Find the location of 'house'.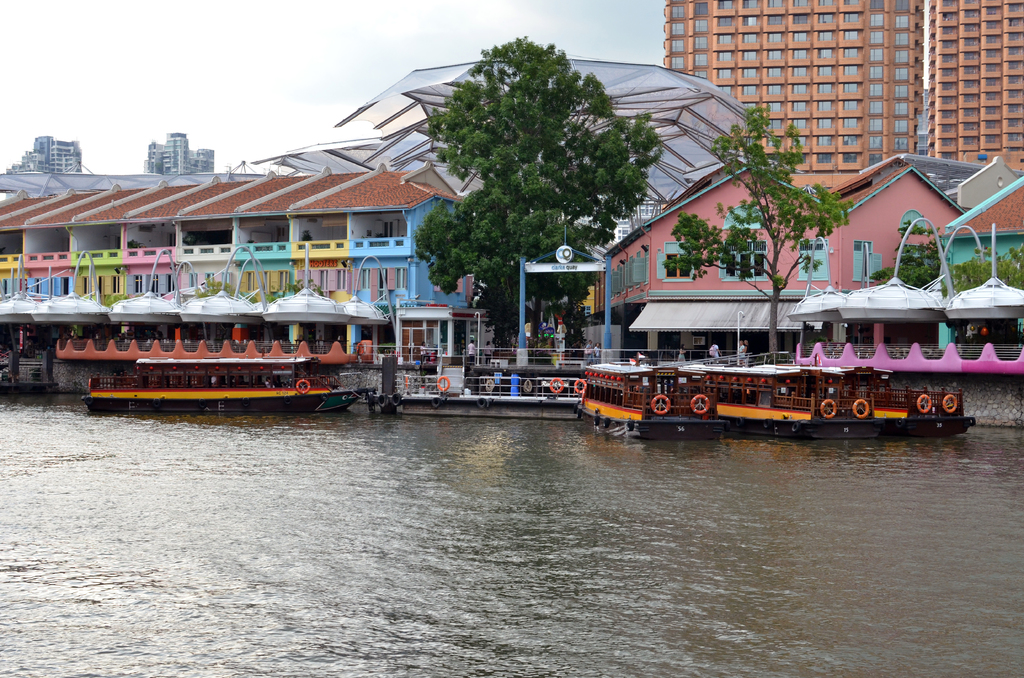
Location: select_region(704, 359, 897, 446).
